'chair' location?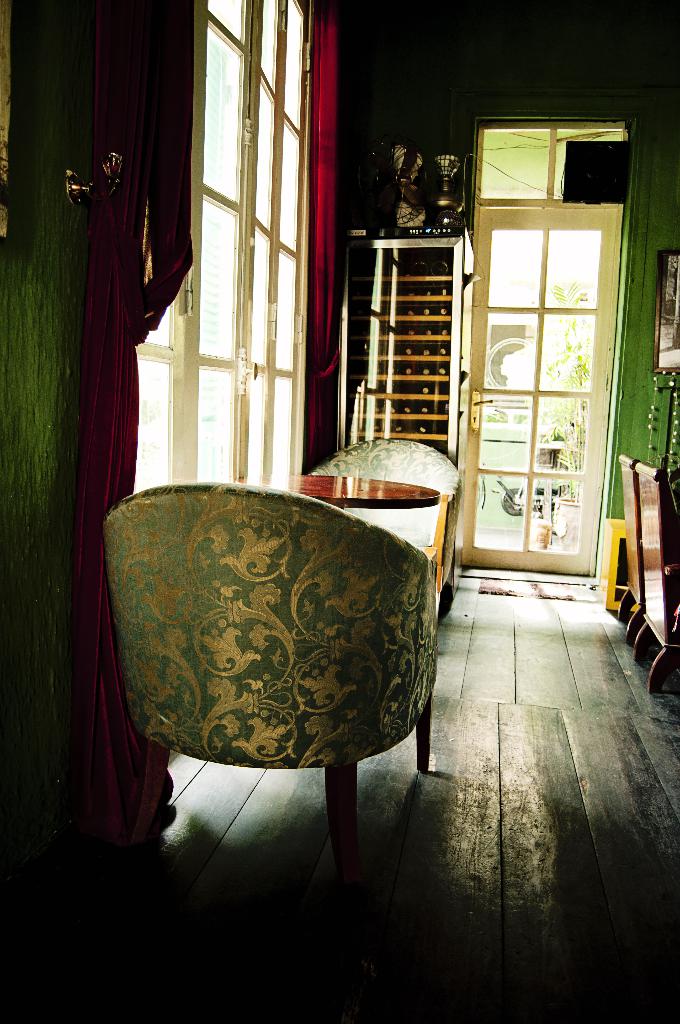
Rect(615, 456, 641, 646)
